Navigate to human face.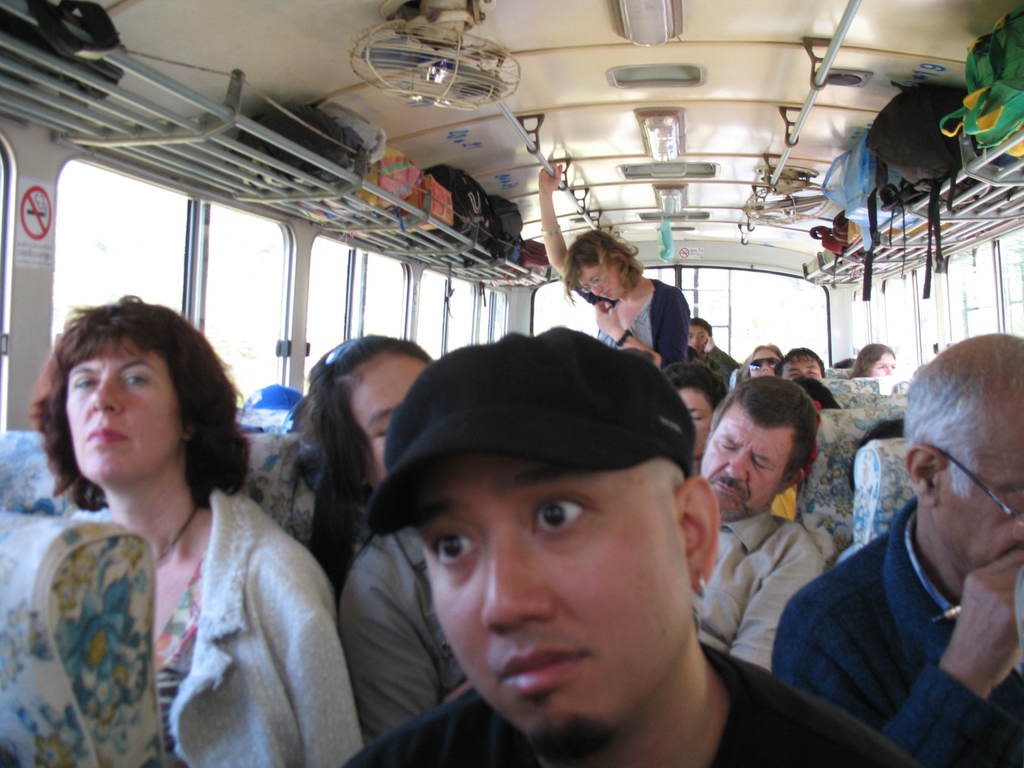
Navigation target: bbox=(701, 406, 797, 516).
